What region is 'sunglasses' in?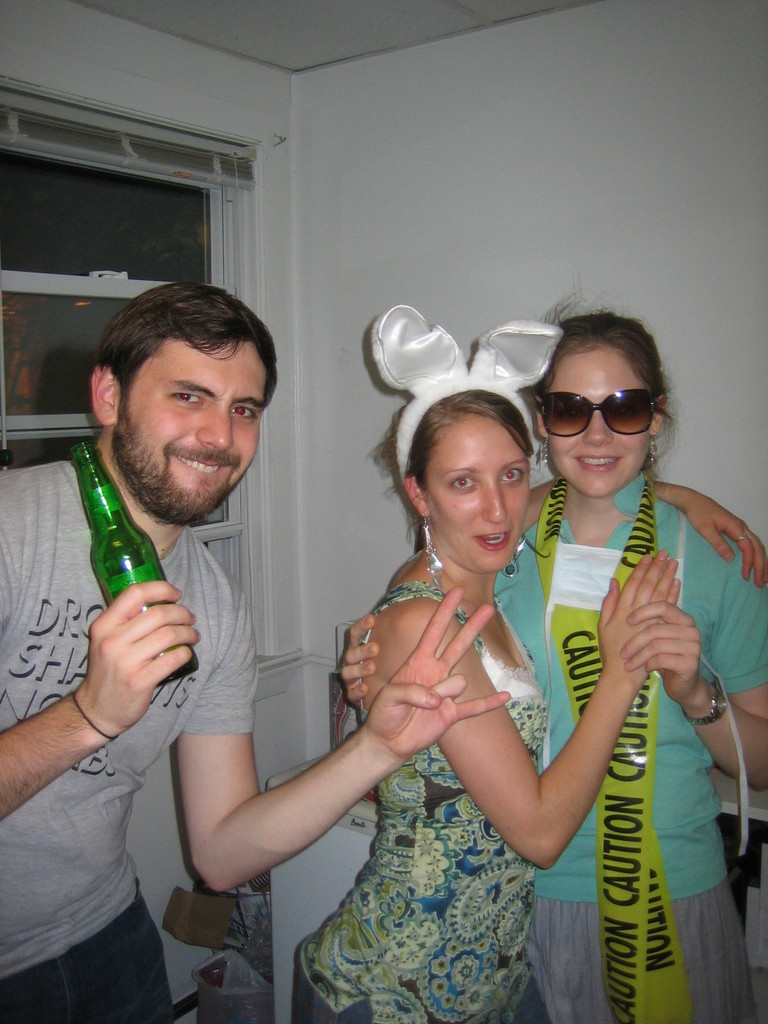
box=[541, 390, 653, 438].
